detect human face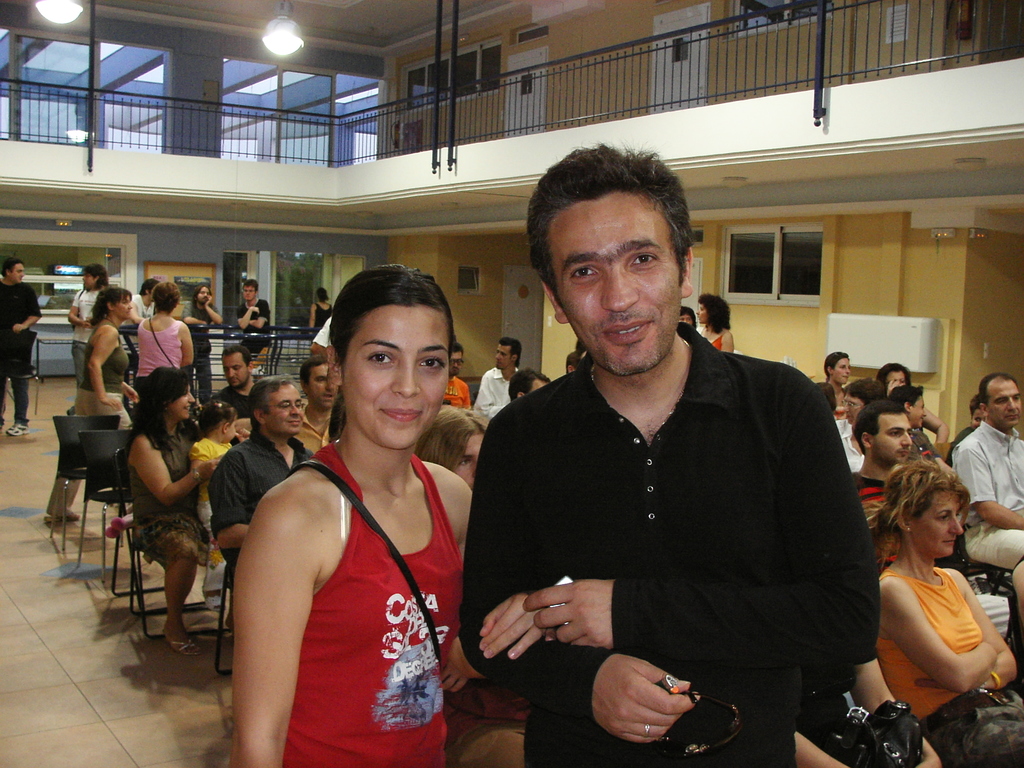
crop(909, 397, 925, 429)
